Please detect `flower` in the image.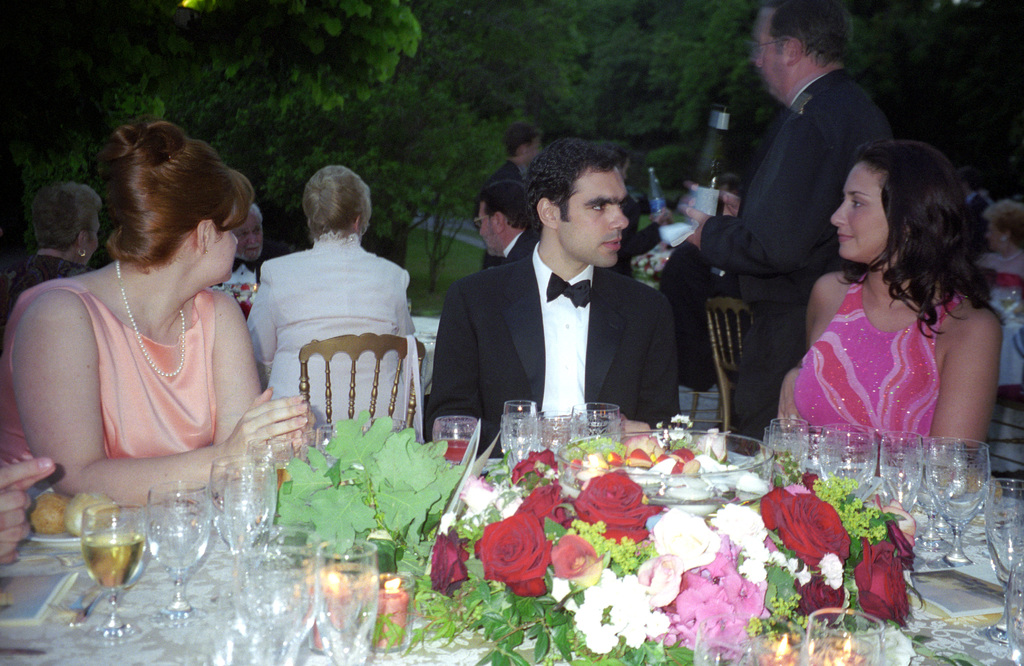
x1=525 y1=482 x2=565 y2=519.
